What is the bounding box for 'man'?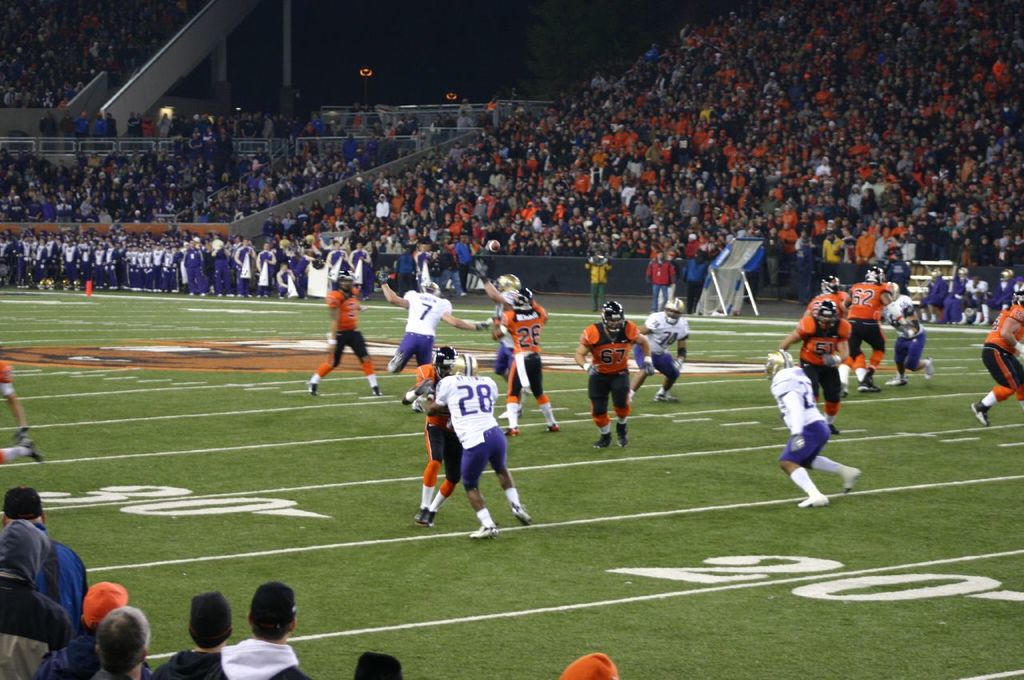
781:298:854:441.
